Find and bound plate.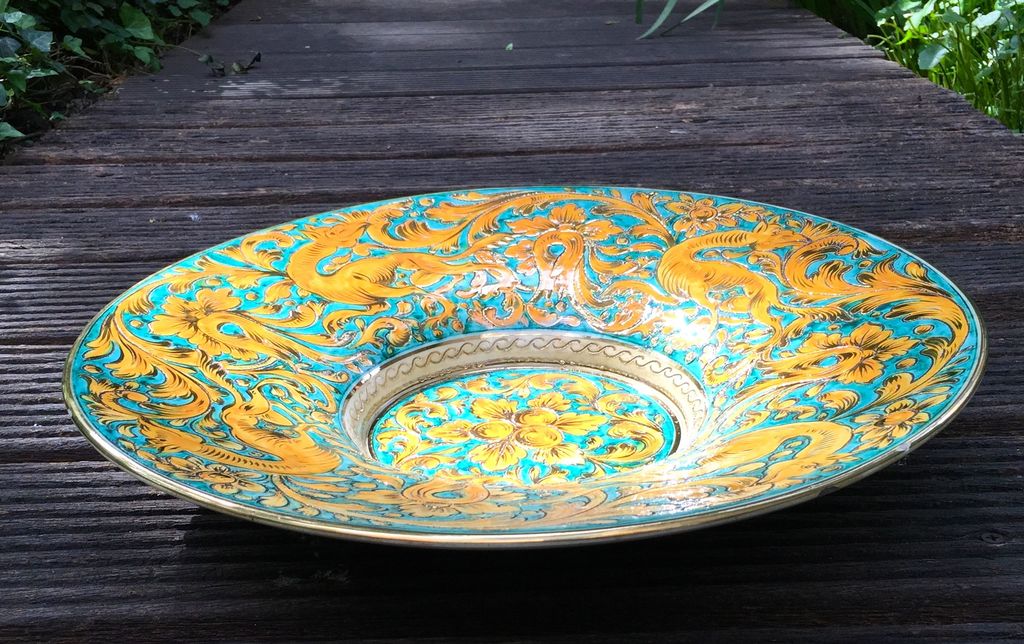
Bound: 120 210 967 533.
